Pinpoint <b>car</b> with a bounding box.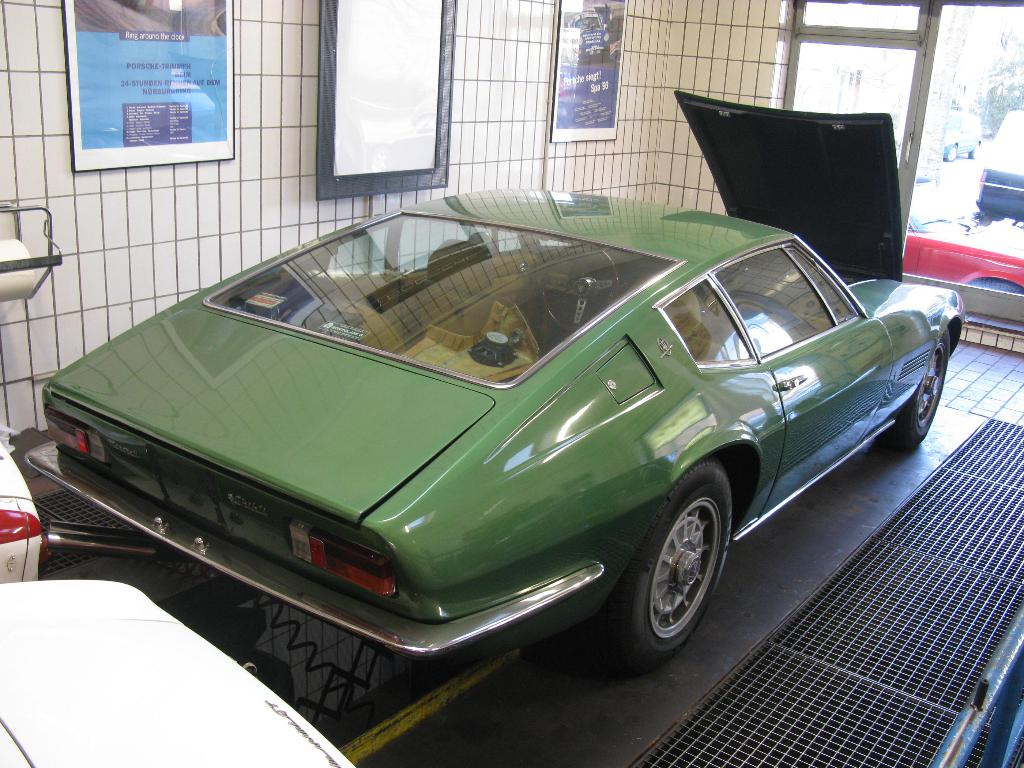
(910, 172, 1023, 331).
